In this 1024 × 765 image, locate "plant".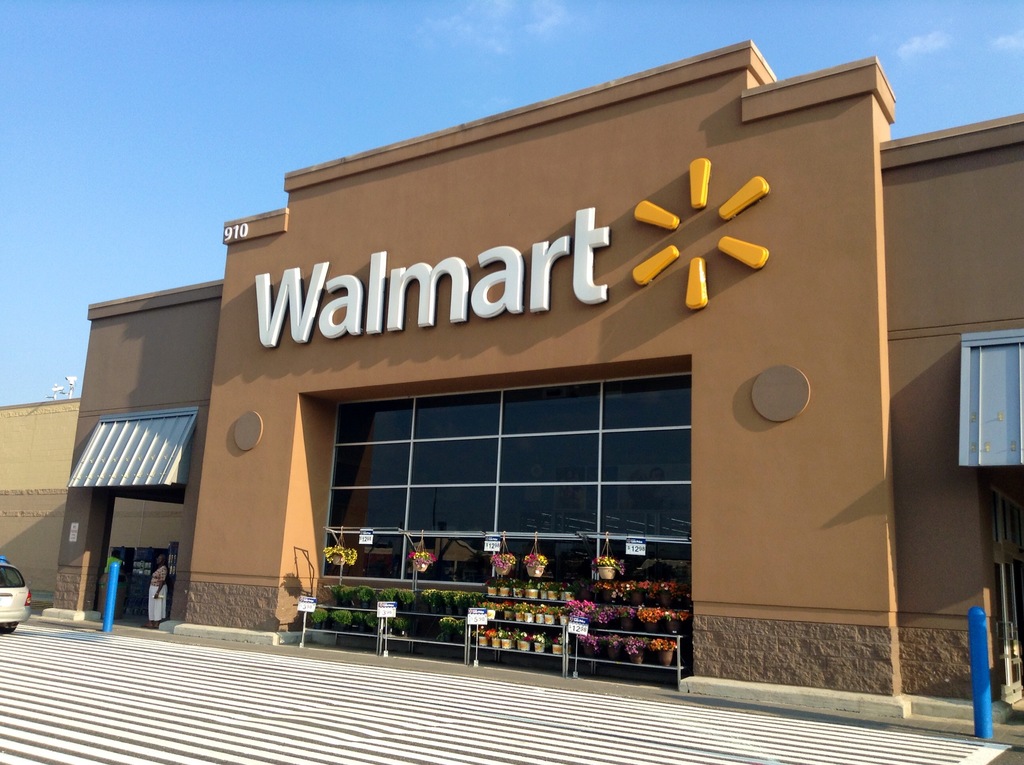
Bounding box: 503, 577, 520, 588.
